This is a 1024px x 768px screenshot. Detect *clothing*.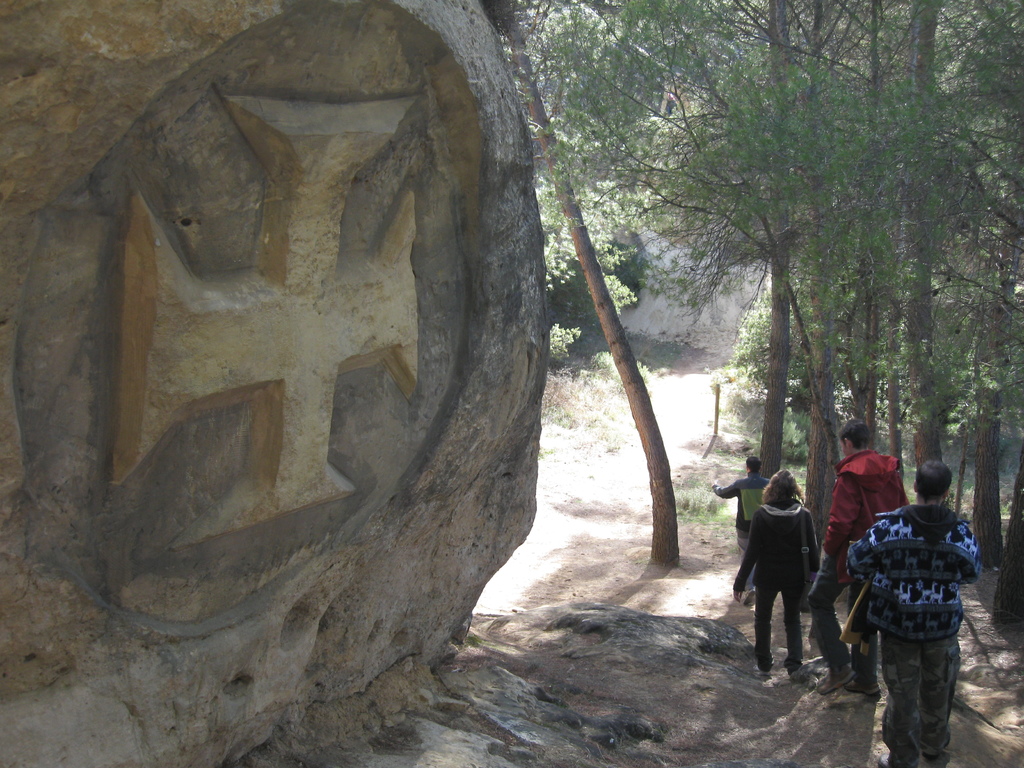
Rect(712, 475, 777, 585).
